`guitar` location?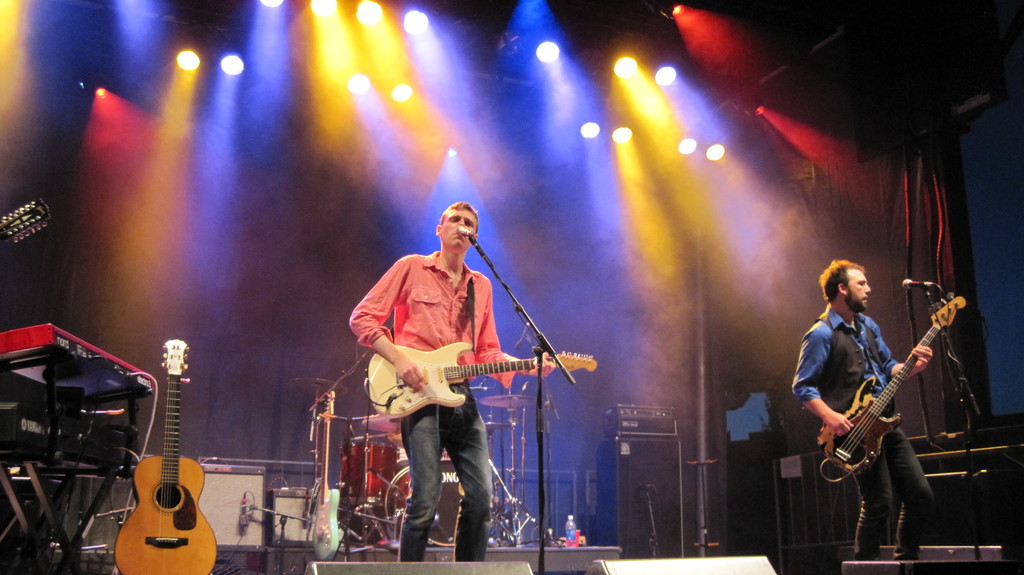
BBox(312, 389, 341, 563)
